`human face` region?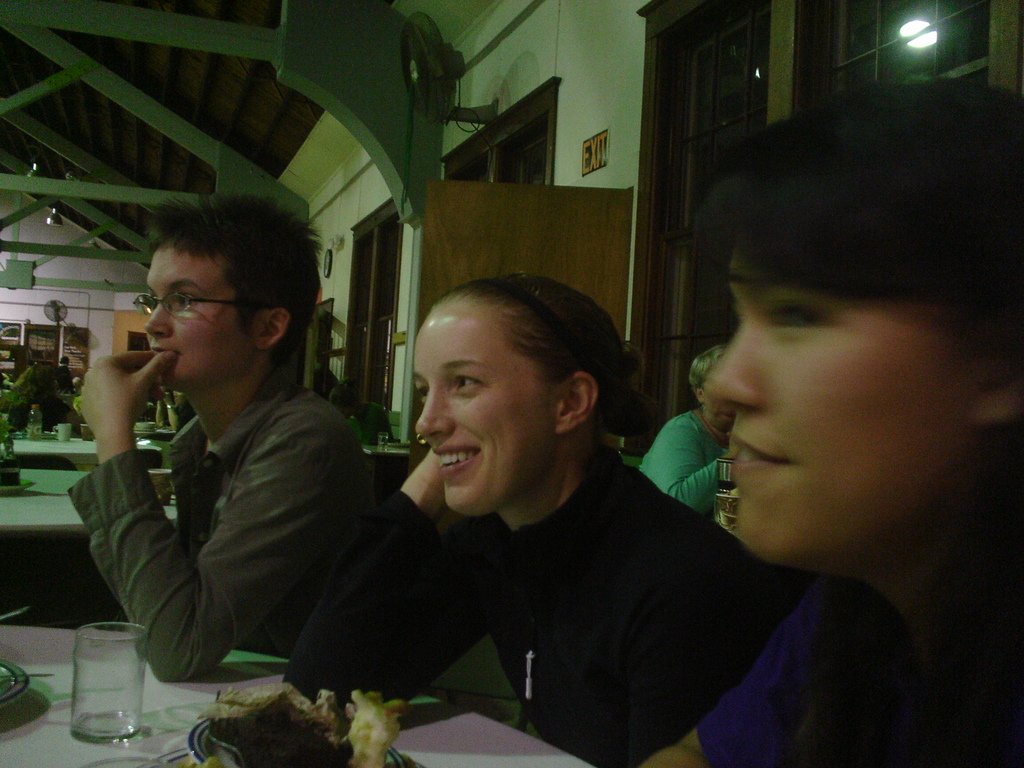
<box>701,217,977,572</box>
